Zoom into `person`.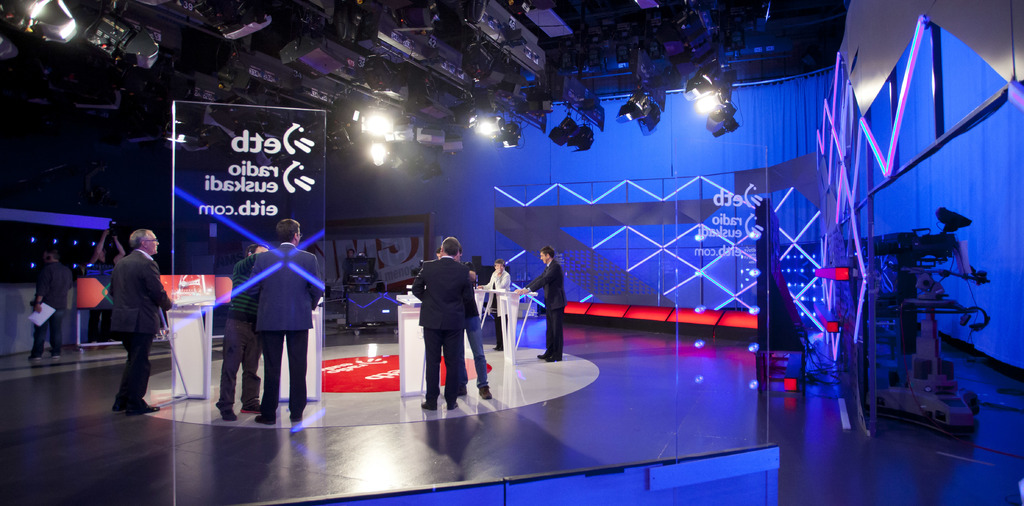
Zoom target: bbox=[343, 249, 352, 302].
